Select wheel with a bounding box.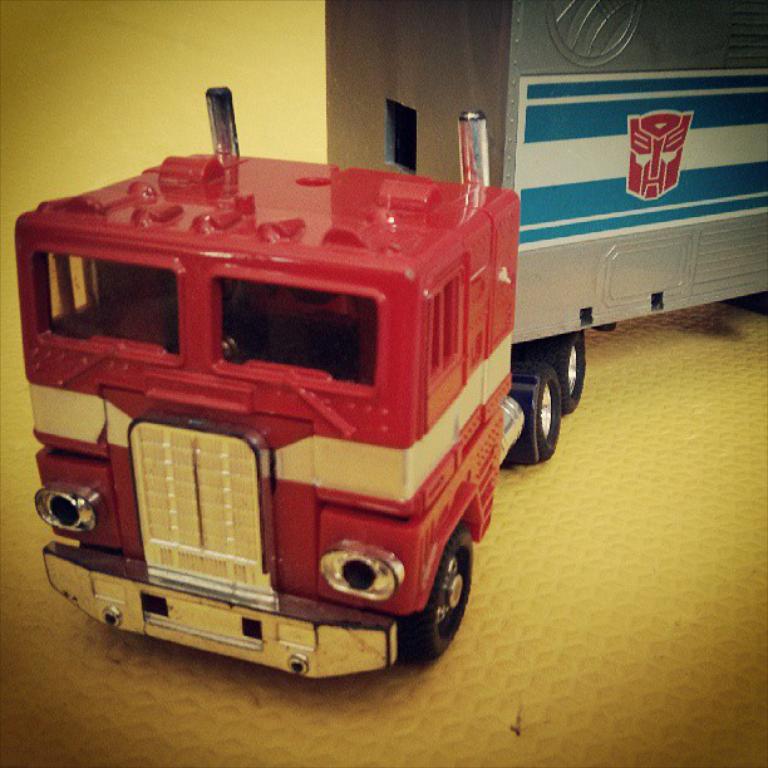
left=515, top=361, right=566, bottom=466.
